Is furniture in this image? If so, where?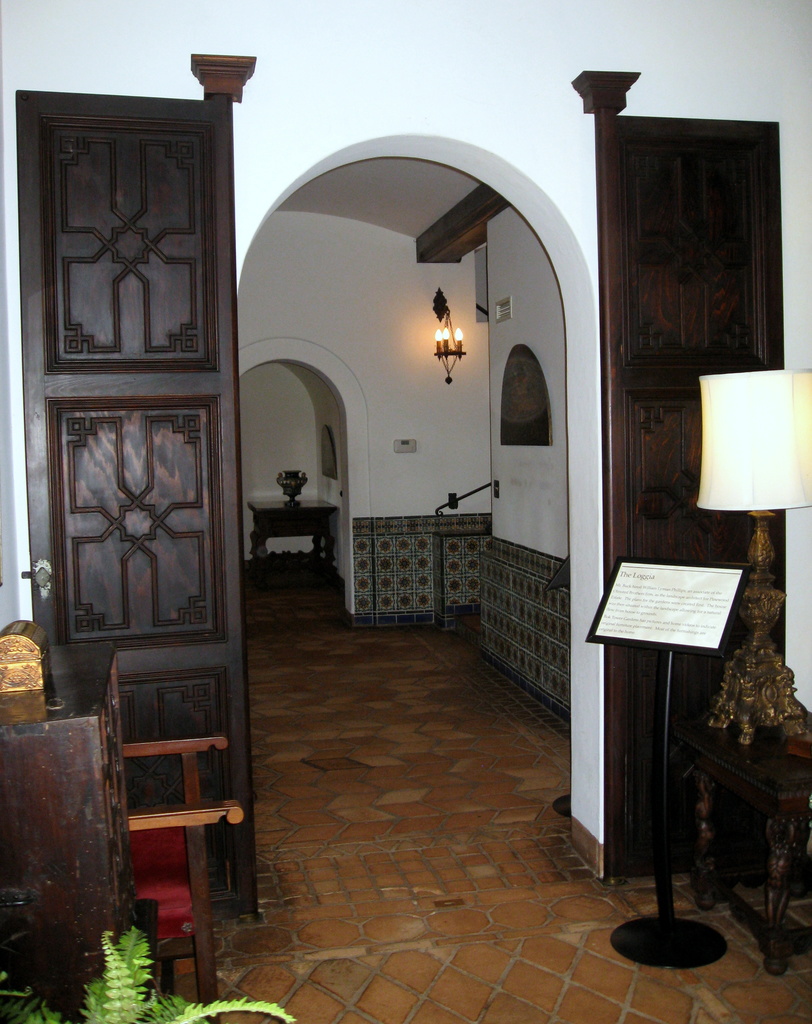
Yes, at <bbox>696, 719, 811, 980</bbox>.
